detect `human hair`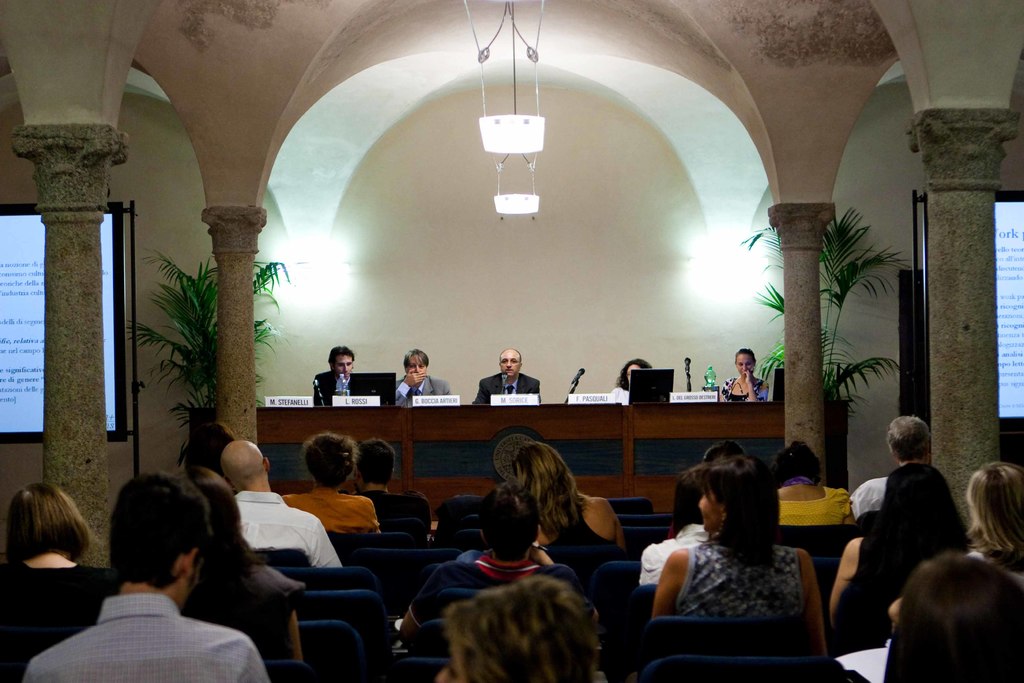
bbox=(664, 468, 706, 542)
